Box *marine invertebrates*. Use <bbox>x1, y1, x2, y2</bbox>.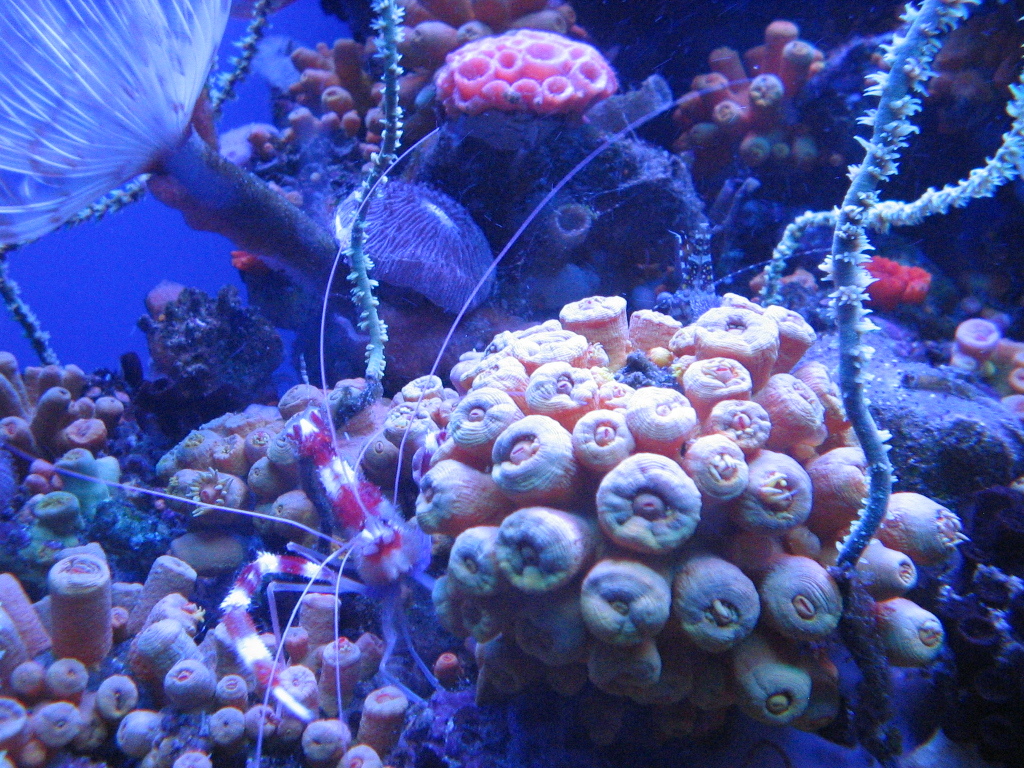
<bbox>584, 637, 665, 699</bbox>.
